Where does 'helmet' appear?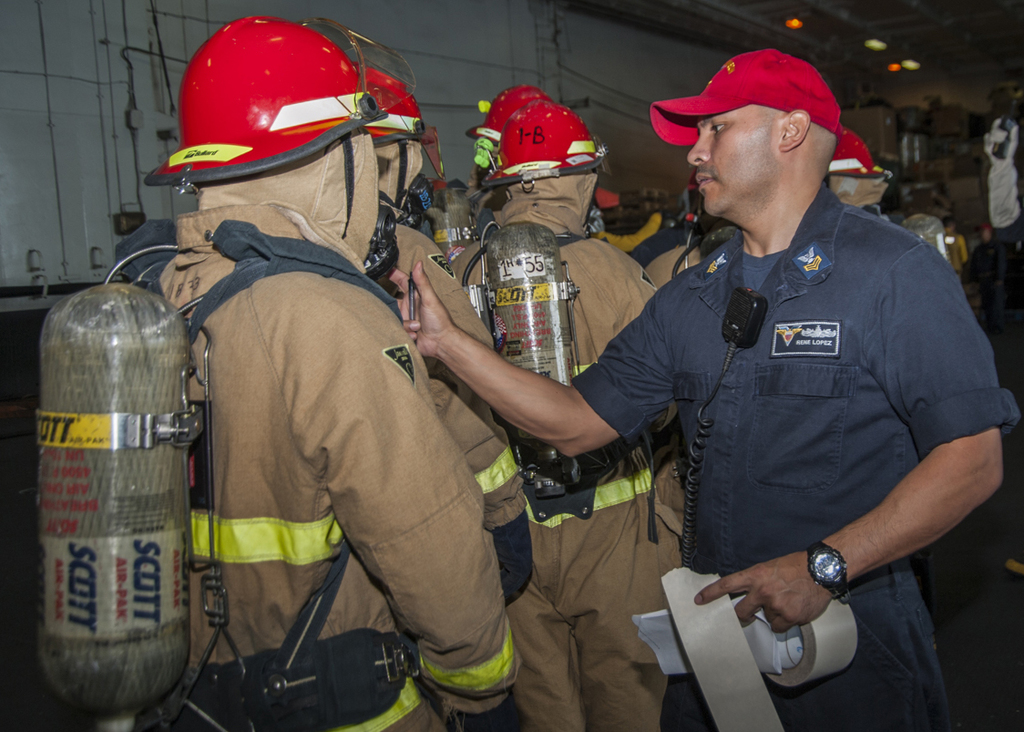
Appears at {"x1": 372, "y1": 76, "x2": 442, "y2": 215}.
